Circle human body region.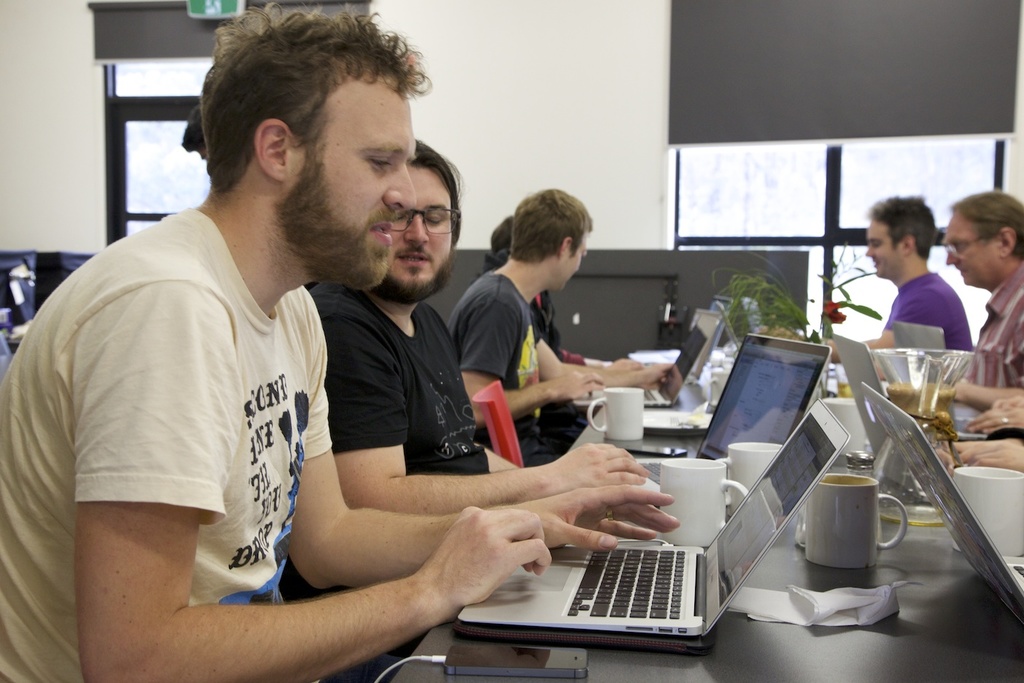
Region: <region>823, 188, 974, 357</region>.
